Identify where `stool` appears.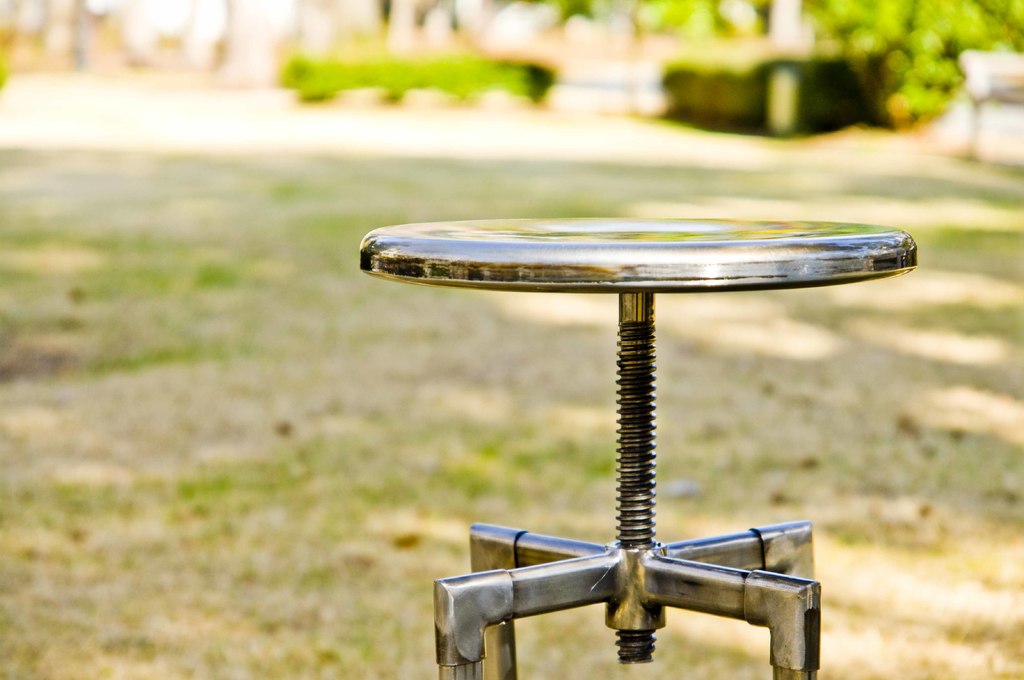
Appears at (x1=358, y1=214, x2=916, y2=679).
